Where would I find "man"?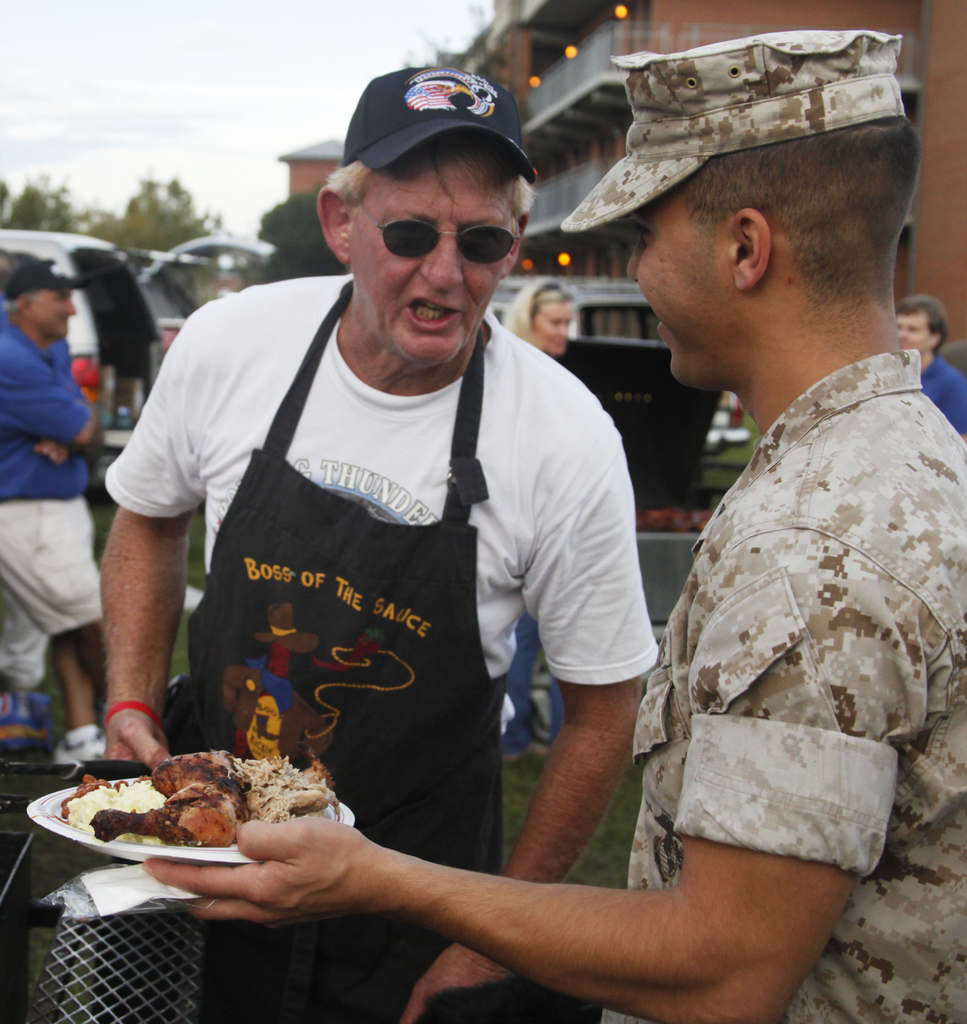
At region(0, 257, 99, 764).
